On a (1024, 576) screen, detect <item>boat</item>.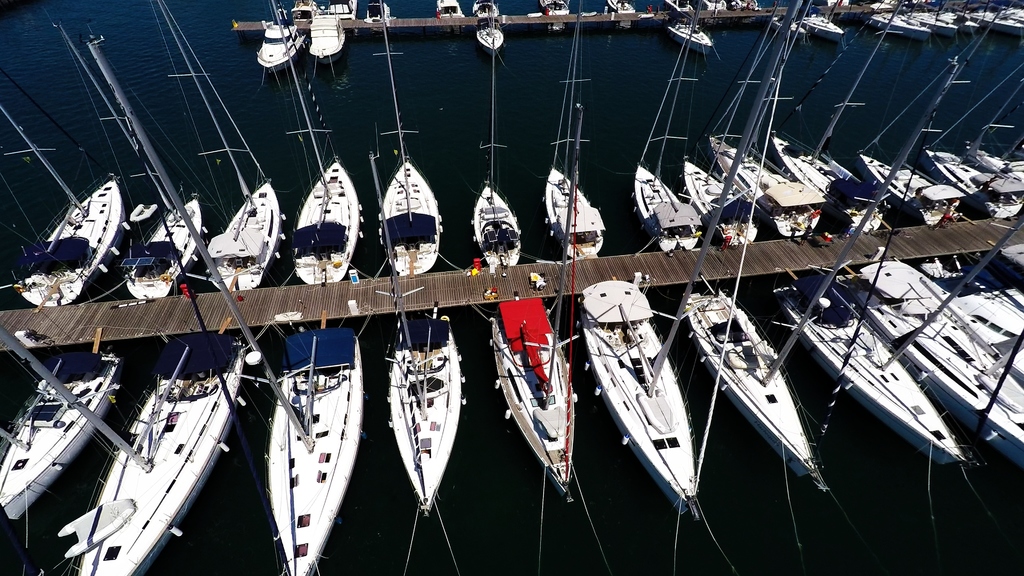
(632,0,708,256).
